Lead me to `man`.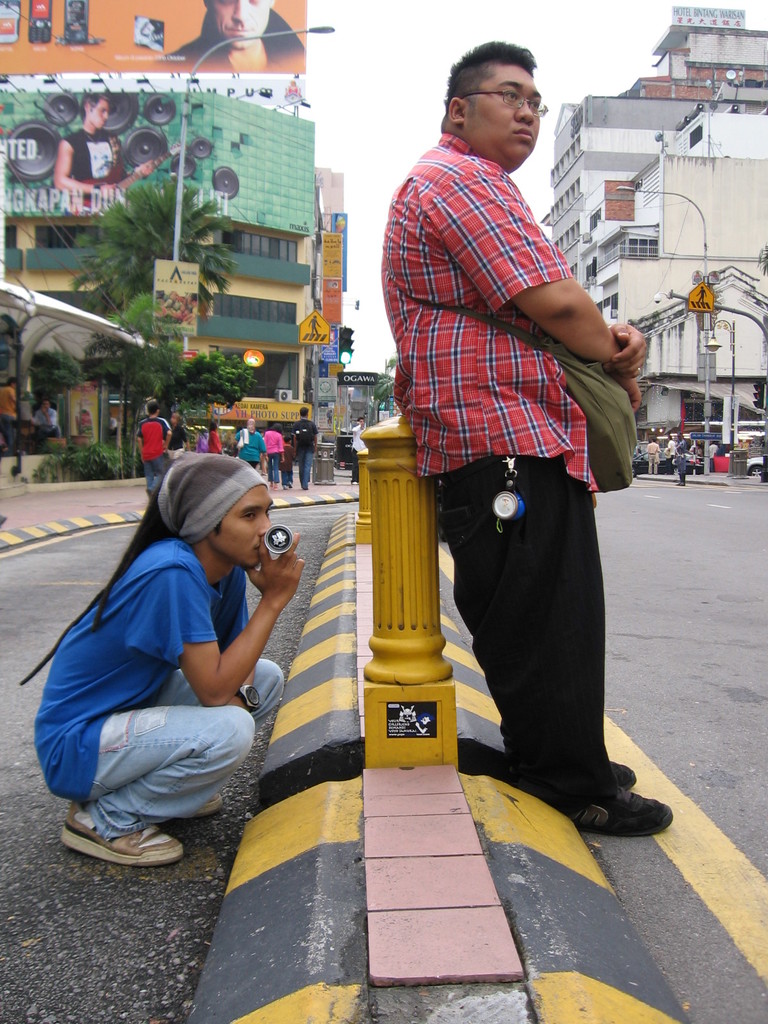
Lead to {"x1": 140, "y1": 399, "x2": 179, "y2": 481}.
